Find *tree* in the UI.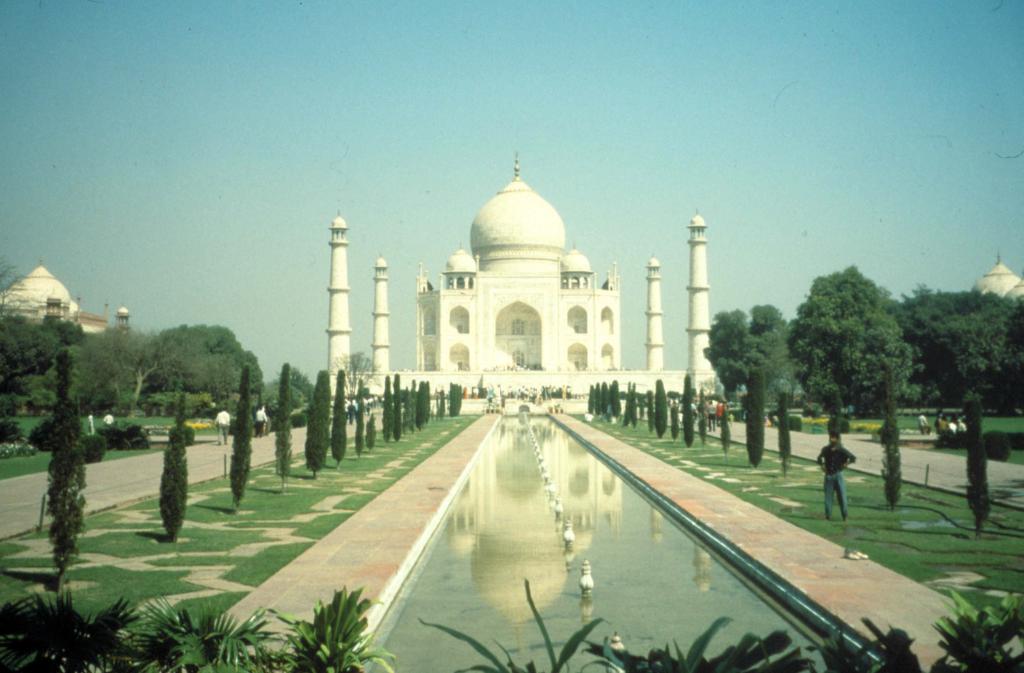
UI element at [left=28, top=344, right=99, bottom=594].
